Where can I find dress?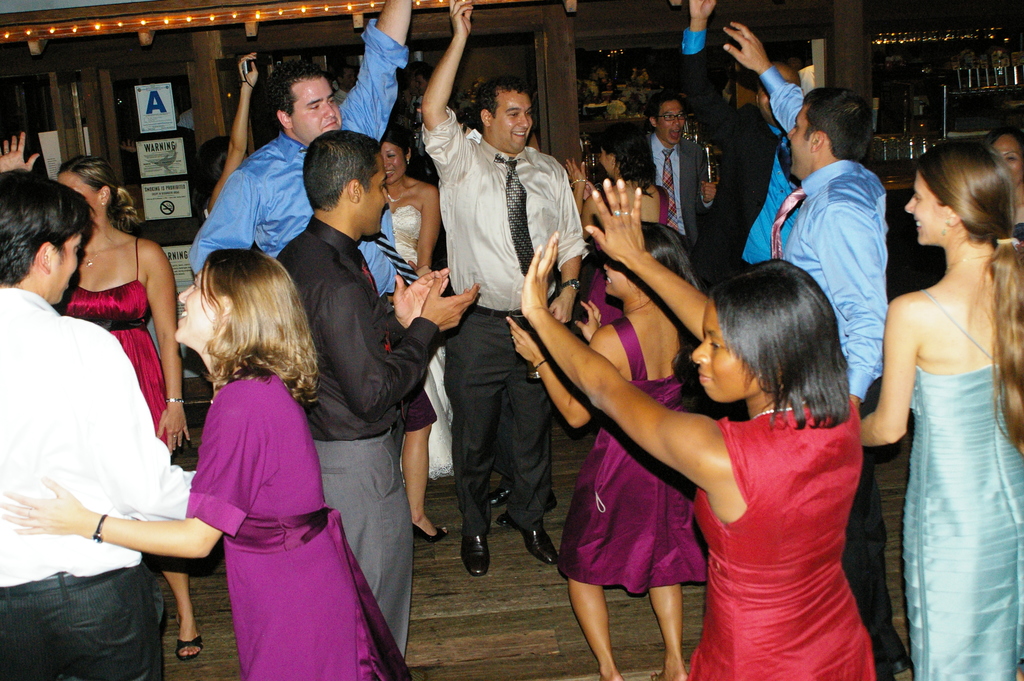
You can find it at box(392, 203, 452, 477).
